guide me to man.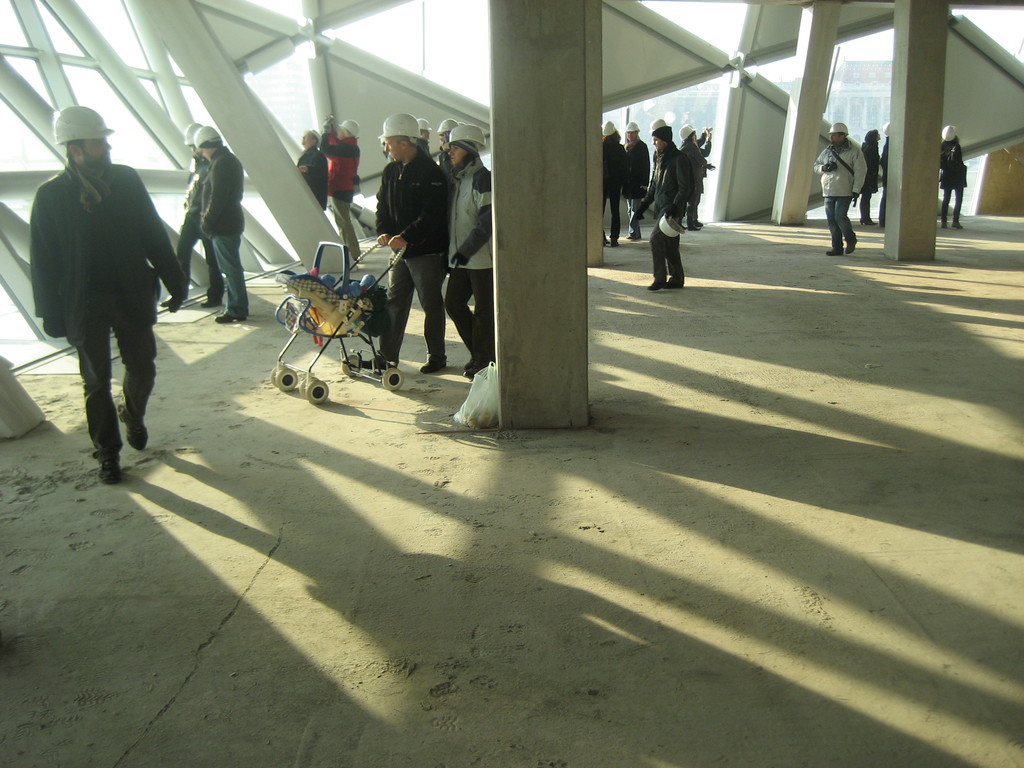
Guidance: BBox(812, 120, 868, 258).
